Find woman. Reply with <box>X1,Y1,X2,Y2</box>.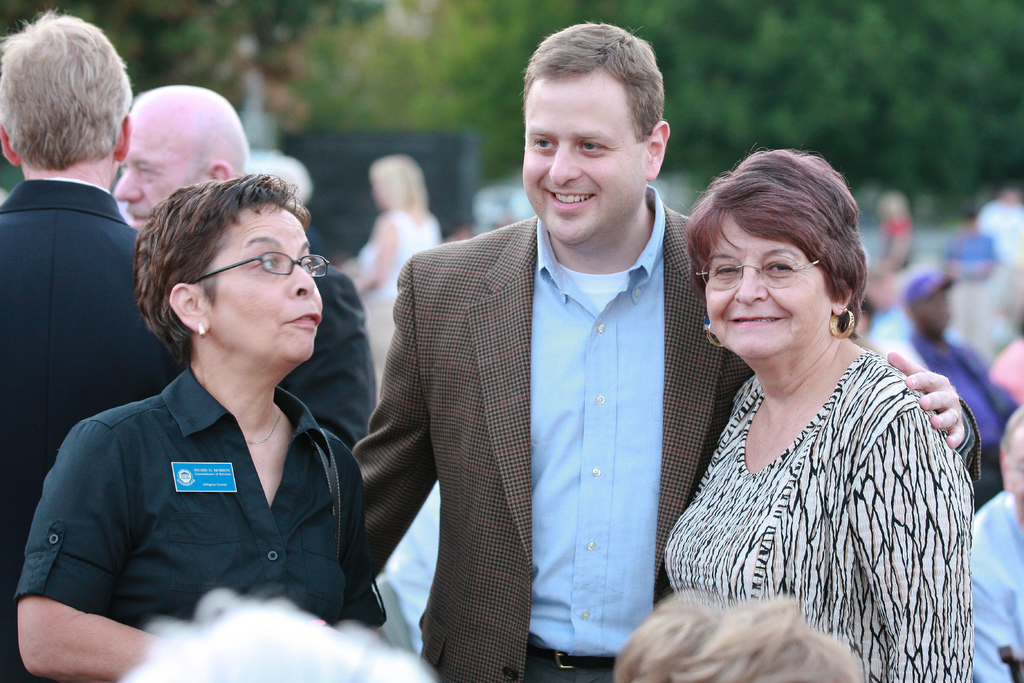
<box>653,154,988,682</box>.
